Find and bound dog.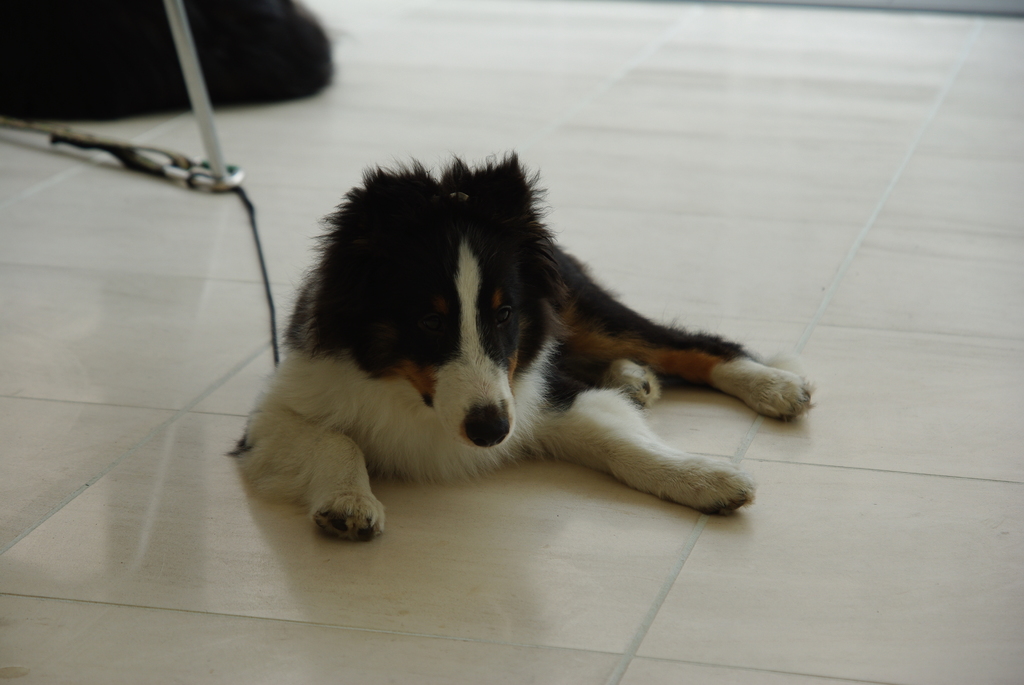
Bound: [225,148,817,542].
